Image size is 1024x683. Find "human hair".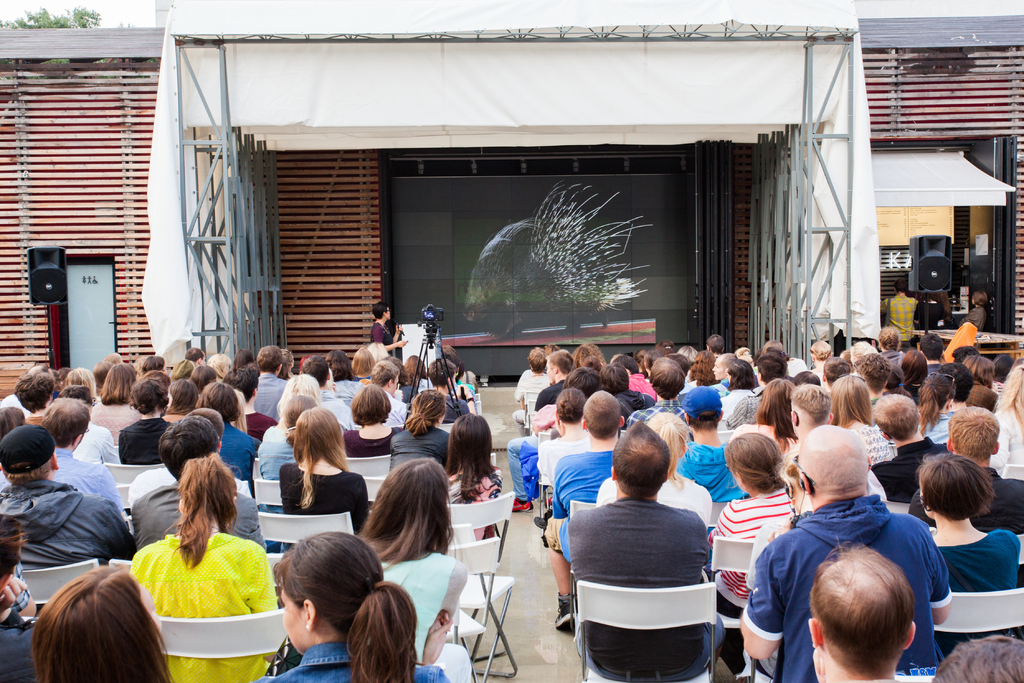
878,394,923,441.
